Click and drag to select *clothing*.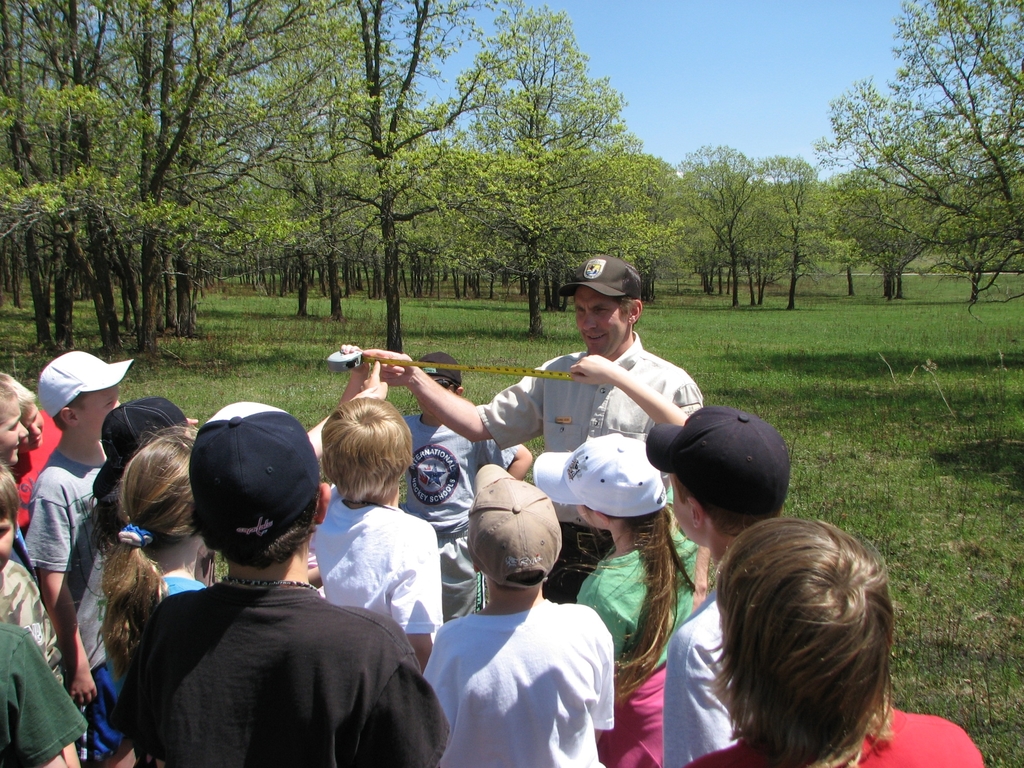
Selection: [x1=1, y1=554, x2=70, y2=685].
